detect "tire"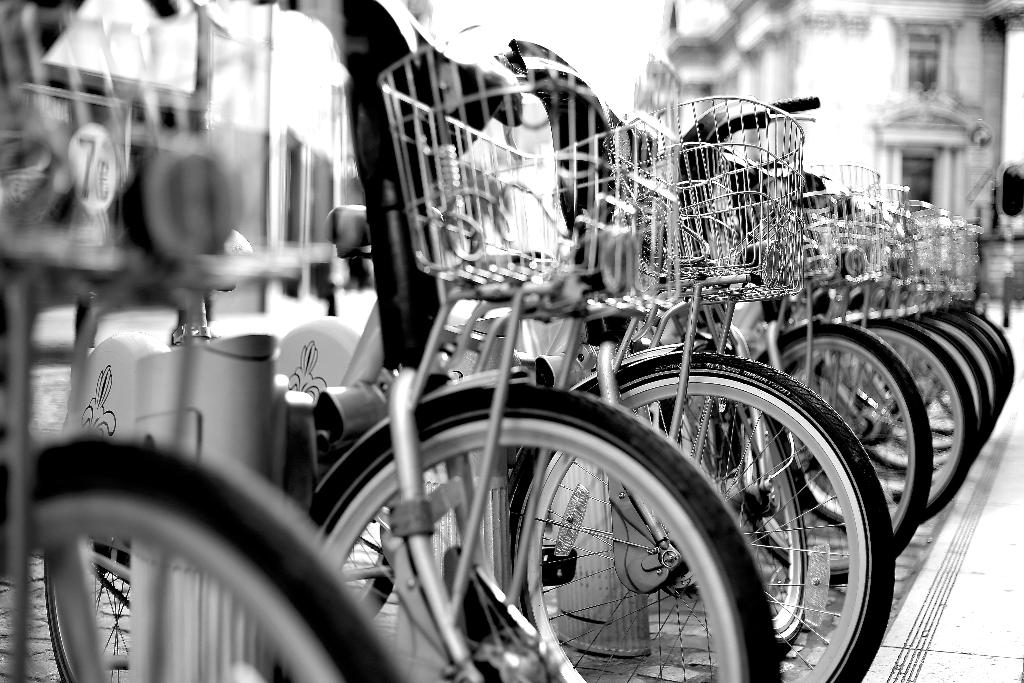
(left=40, top=536, right=146, bottom=682)
